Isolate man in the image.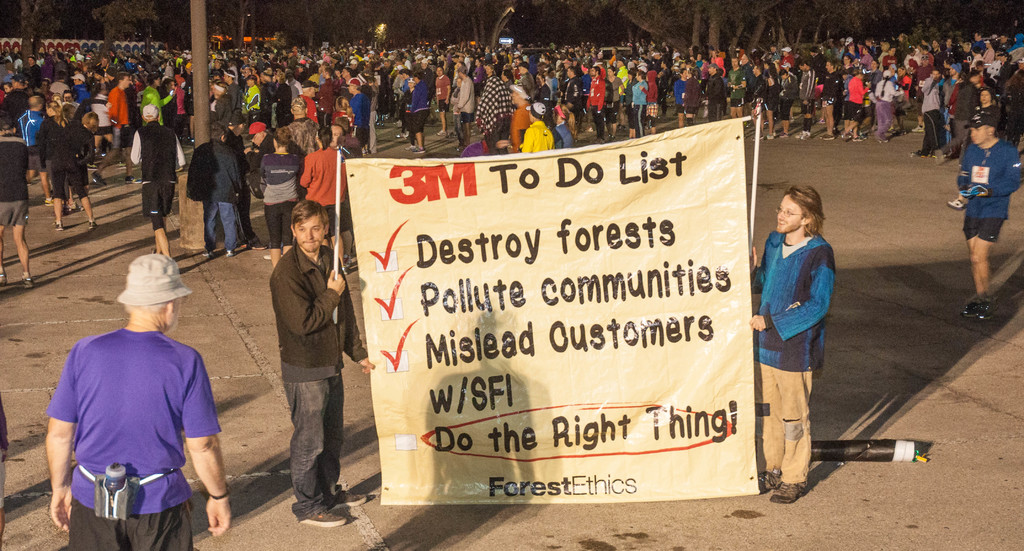
Isolated region: <bbox>749, 188, 838, 504</bbox>.
